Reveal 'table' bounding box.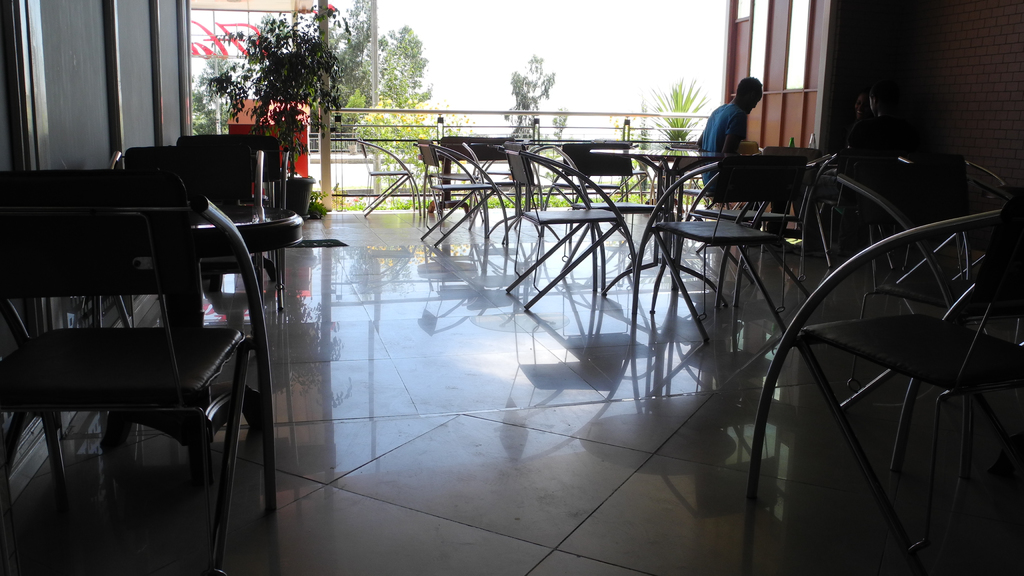
Revealed: rect(587, 142, 732, 294).
